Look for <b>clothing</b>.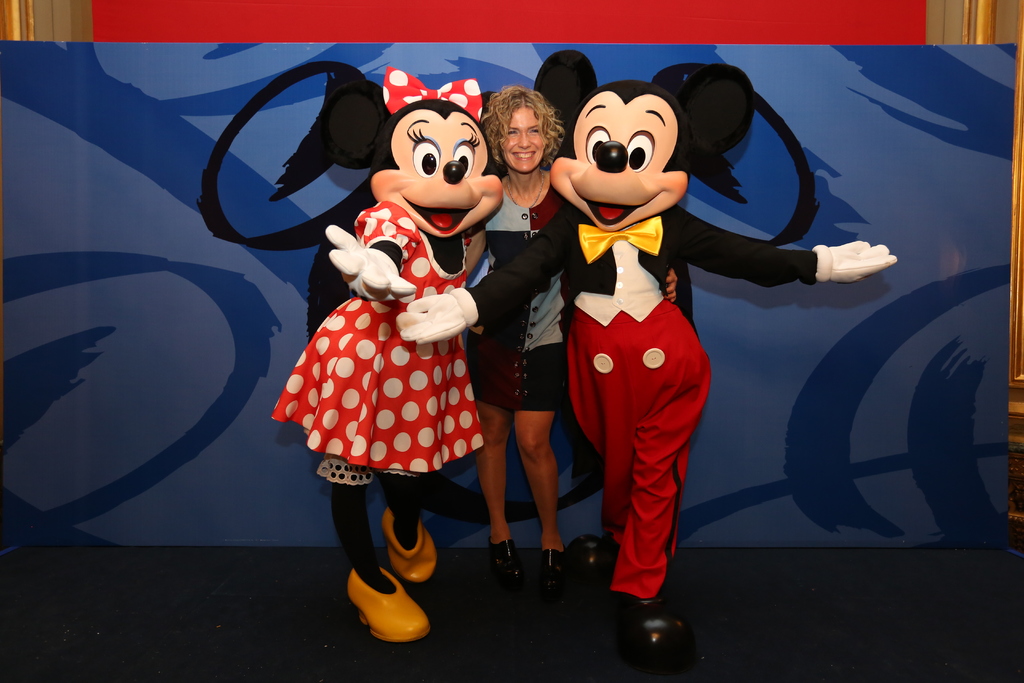
Found: (264, 193, 481, 485).
